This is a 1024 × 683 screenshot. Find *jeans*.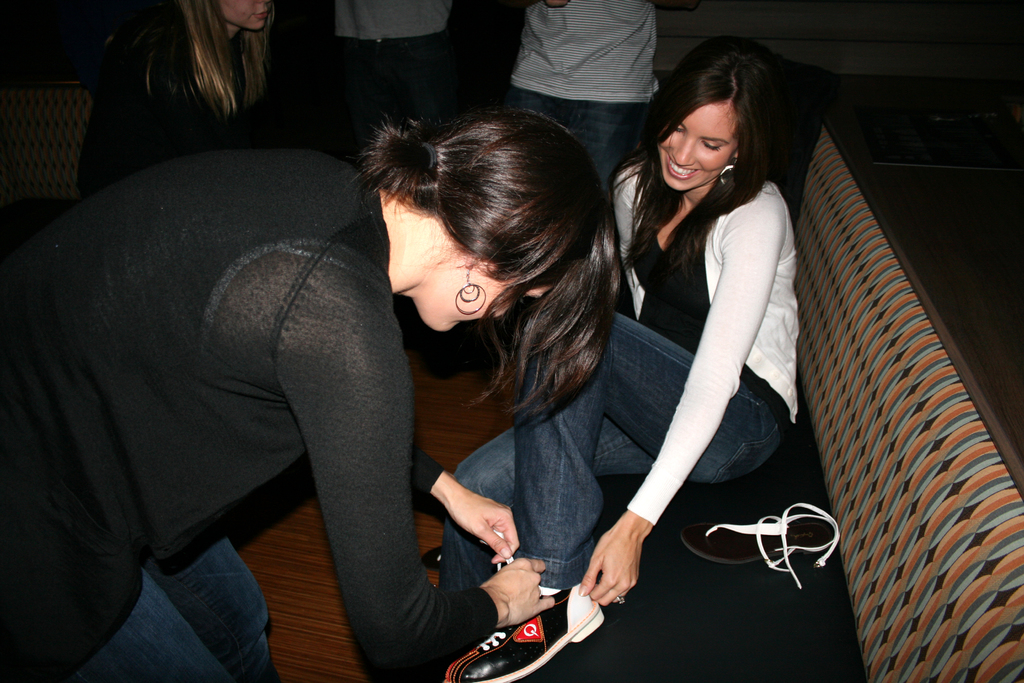
Bounding box: select_region(81, 523, 303, 680).
